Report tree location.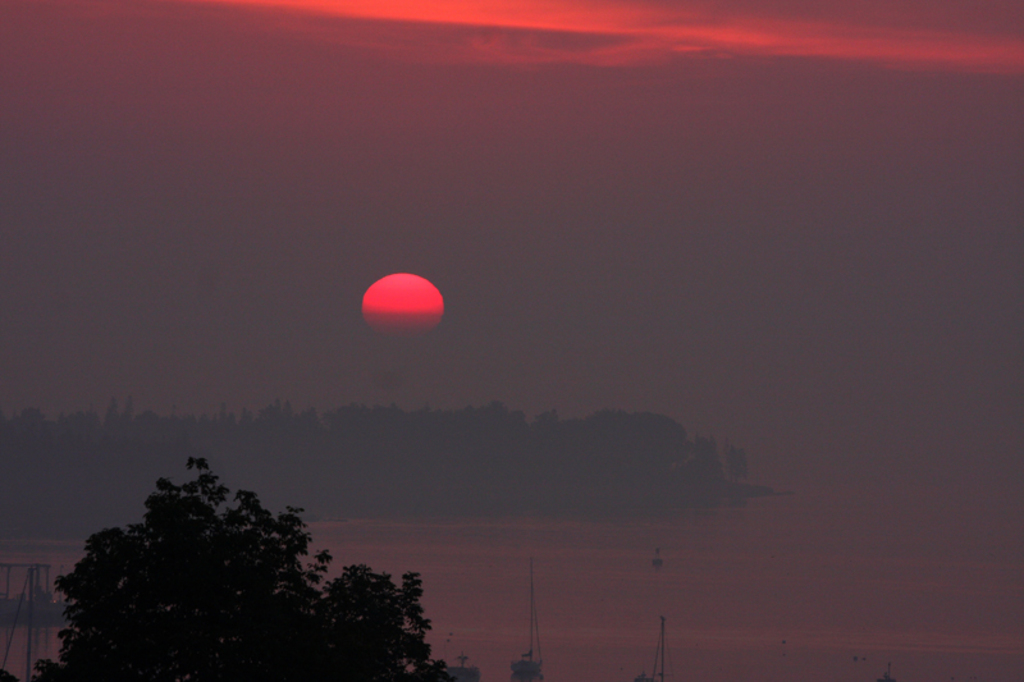
Report: rect(49, 454, 399, 668).
